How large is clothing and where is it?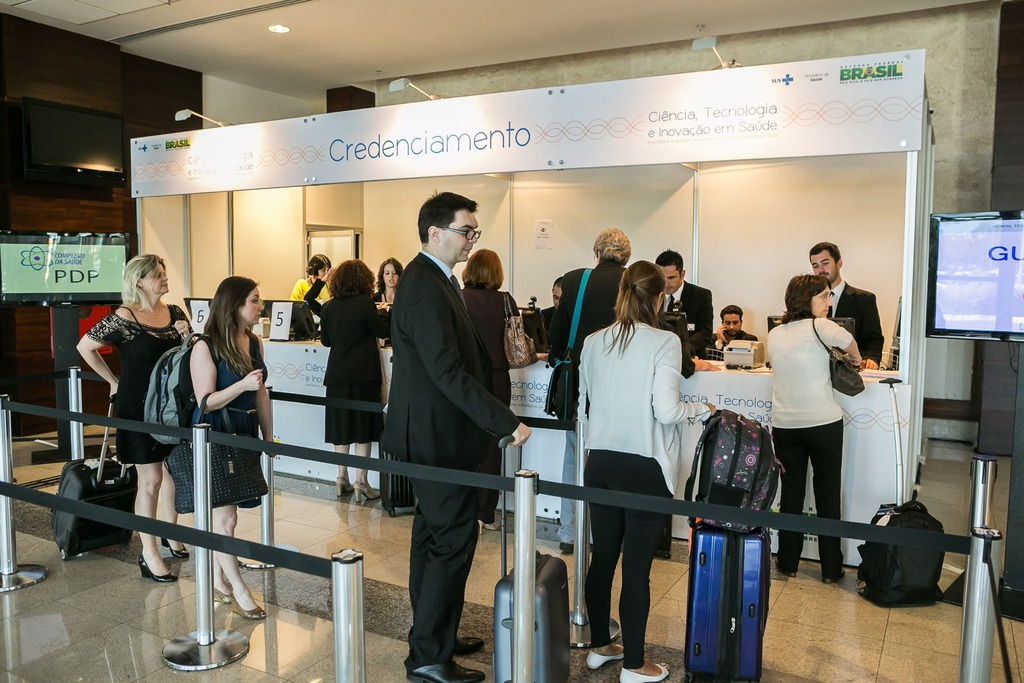
Bounding box: region(460, 284, 517, 522).
